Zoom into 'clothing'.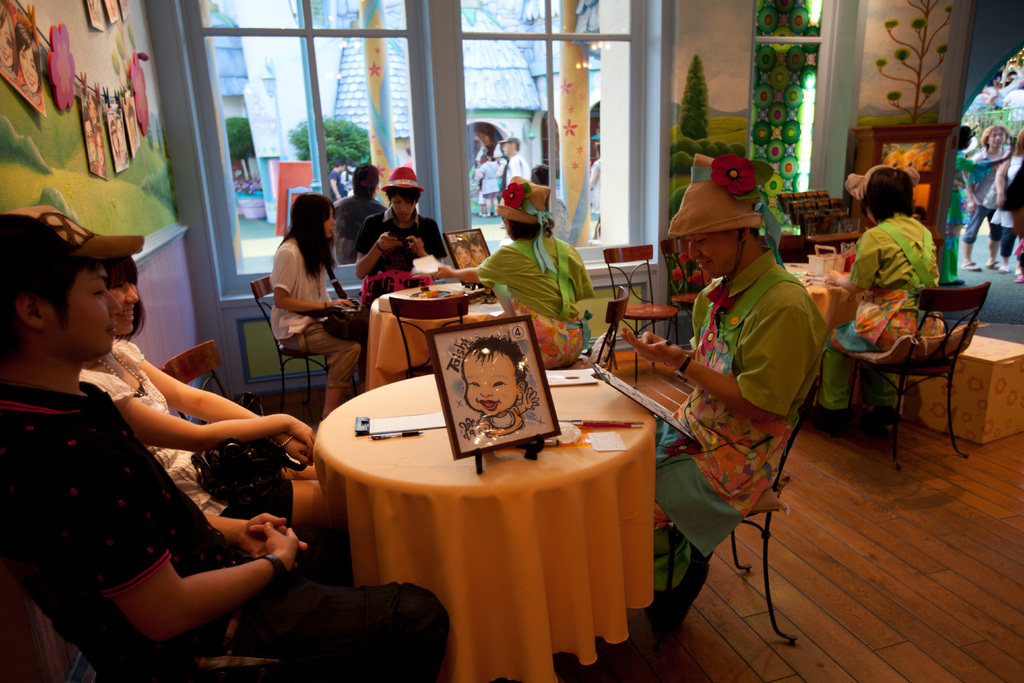
Zoom target: <bbox>355, 202, 447, 274</bbox>.
